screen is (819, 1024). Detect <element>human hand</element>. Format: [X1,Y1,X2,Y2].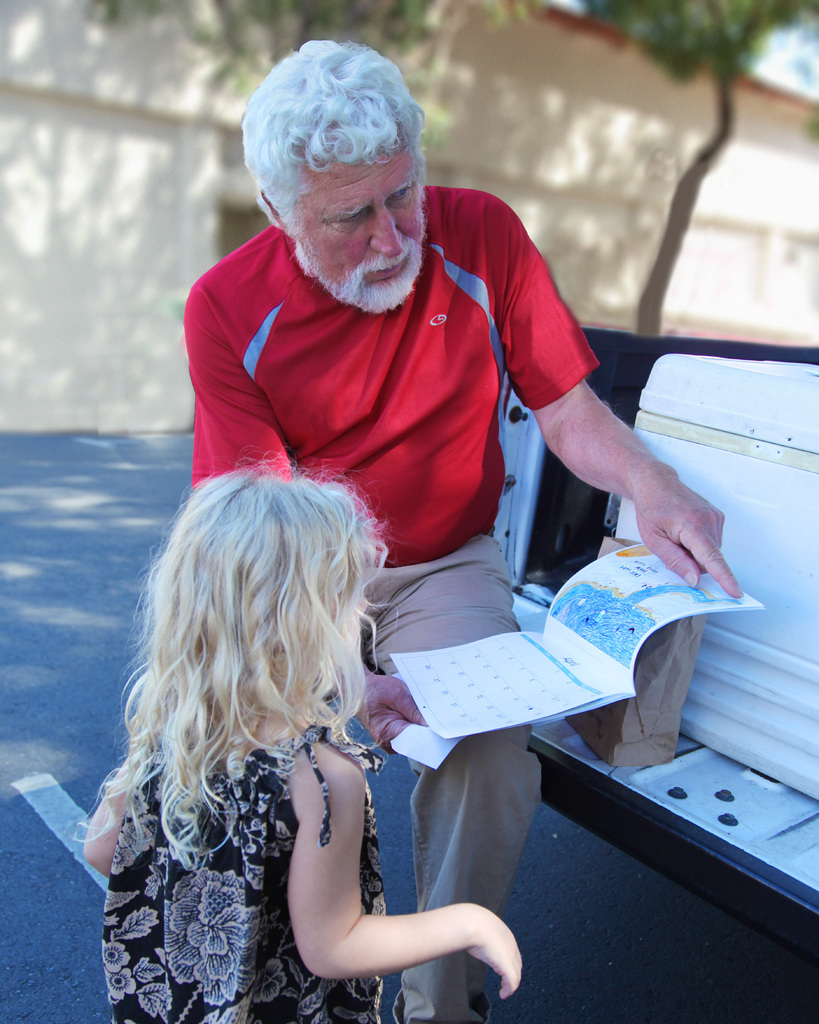
[357,671,431,757].
